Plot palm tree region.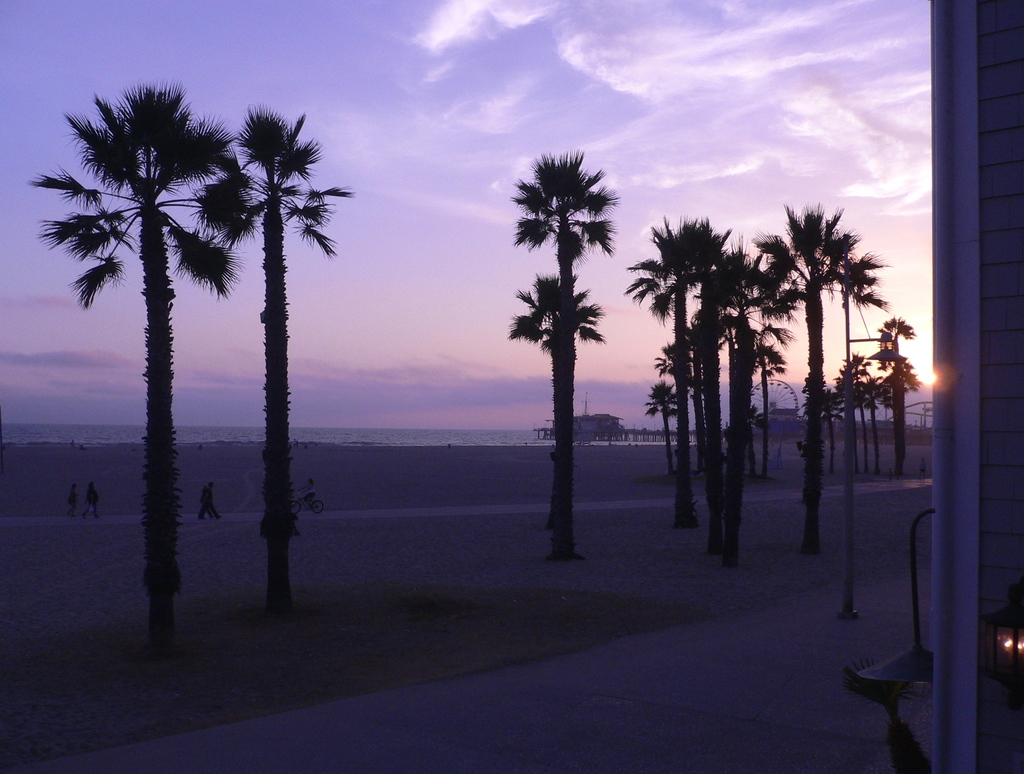
Plotted at [left=643, top=368, right=687, bottom=513].
